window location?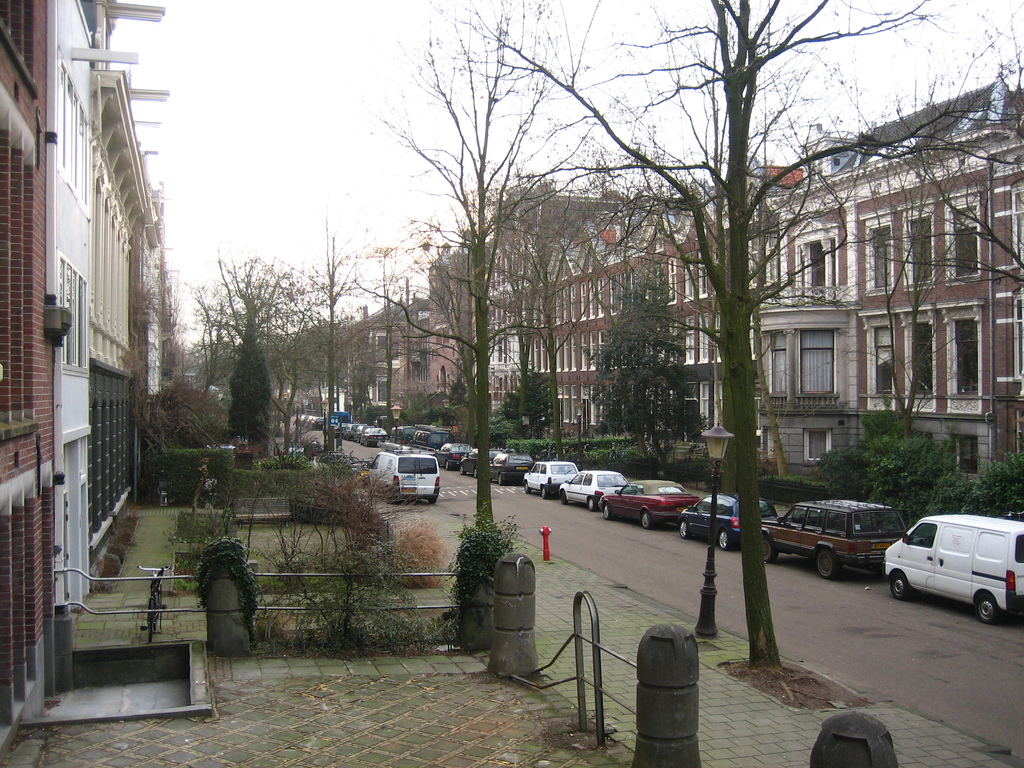
{"x1": 532, "y1": 339, "x2": 541, "y2": 373}
